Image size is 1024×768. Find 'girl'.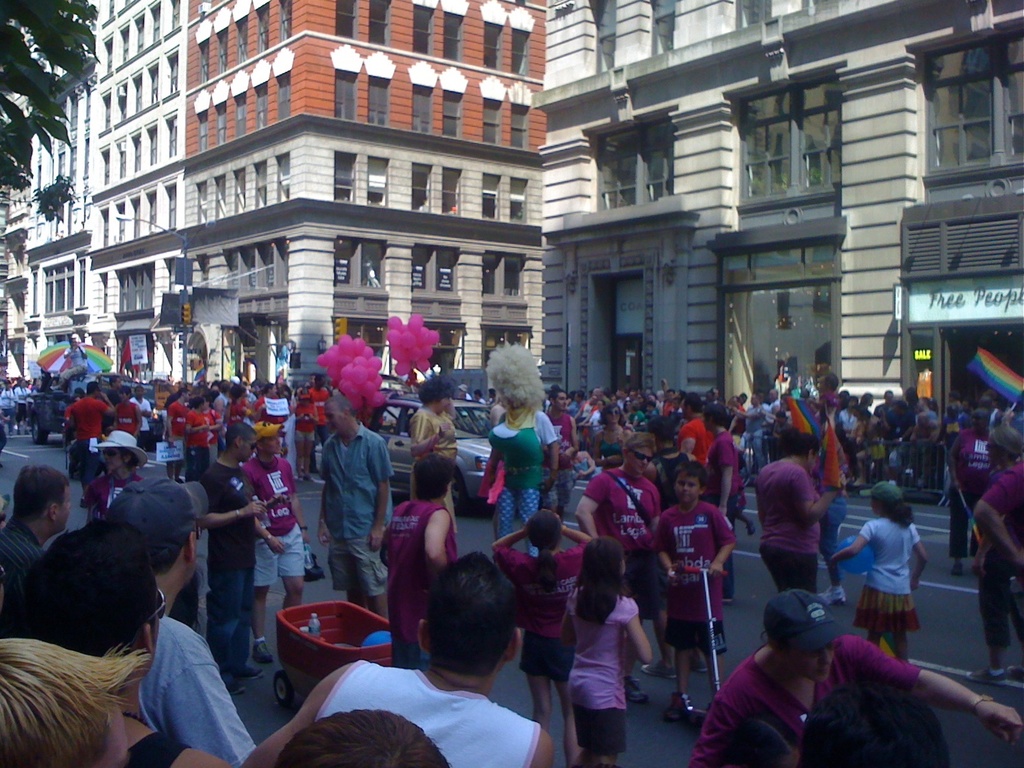
[left=185, top=397, right=209, bottom=484].
